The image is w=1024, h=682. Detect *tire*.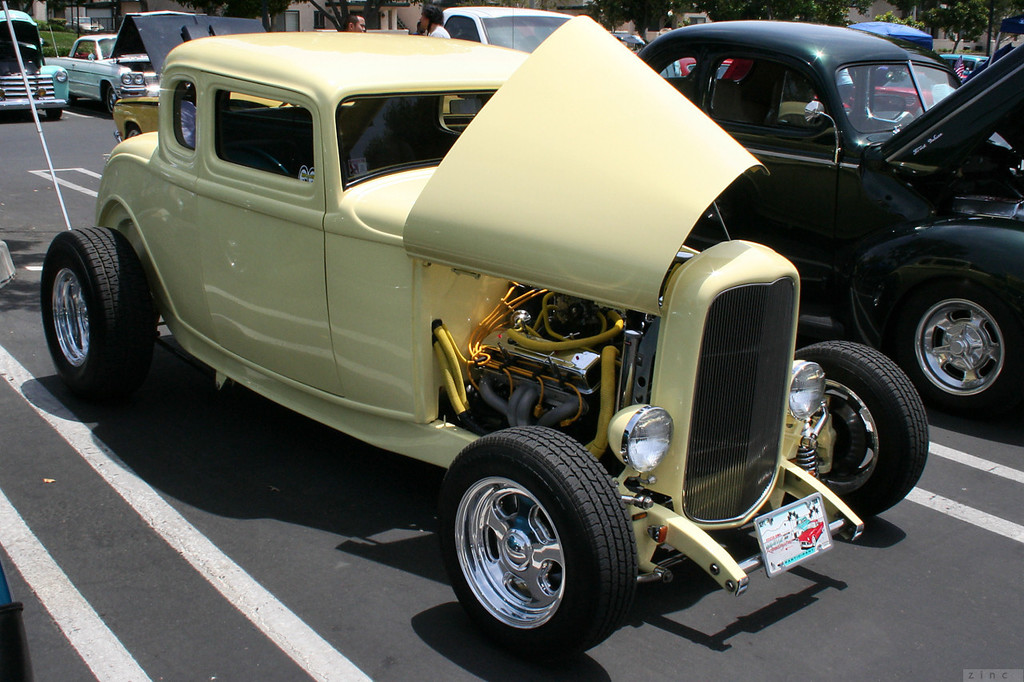
Detection: box=[434, 428, 638, 661].
